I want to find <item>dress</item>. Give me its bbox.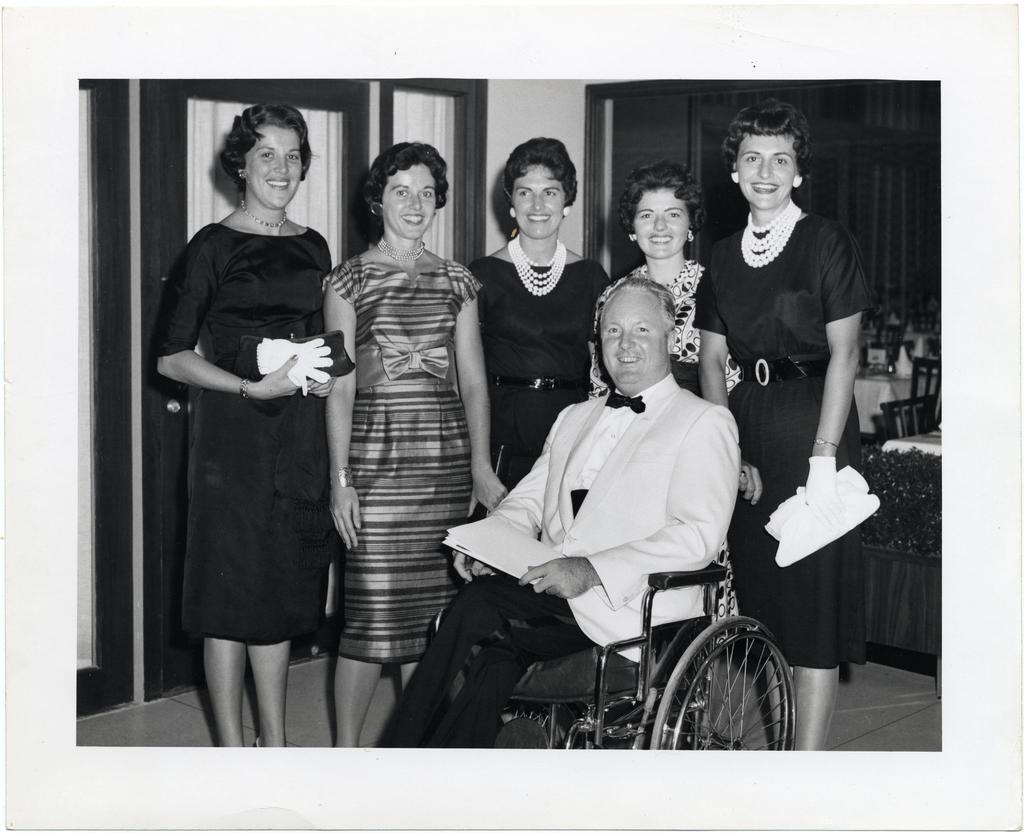
[474, 256, 610, 488].
